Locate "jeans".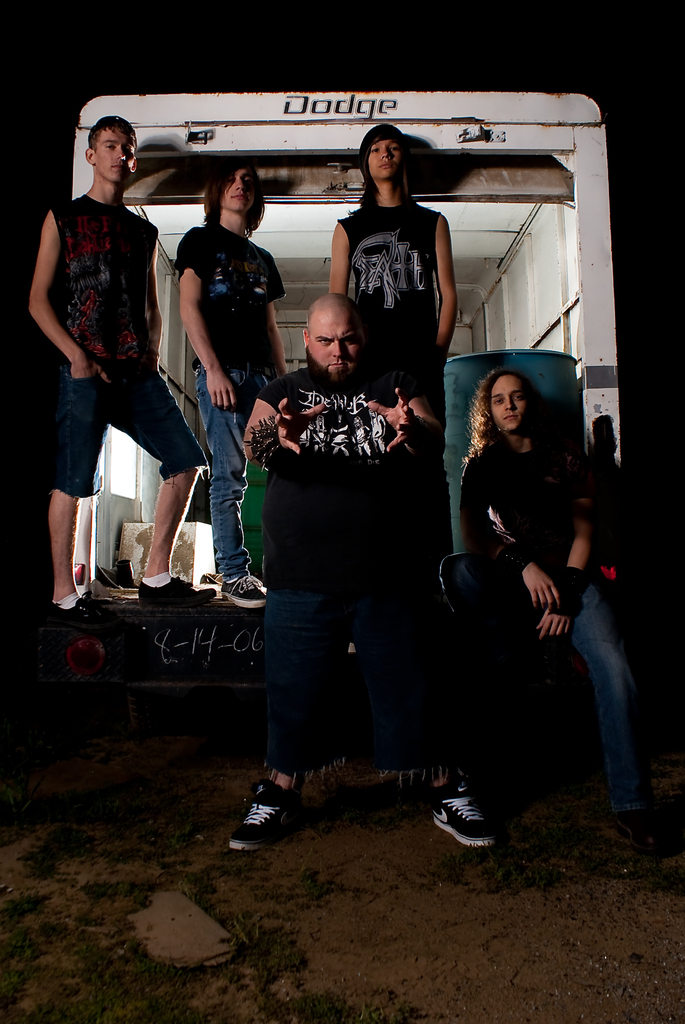
Bounding box: detection(471, 573, 654, 806).
